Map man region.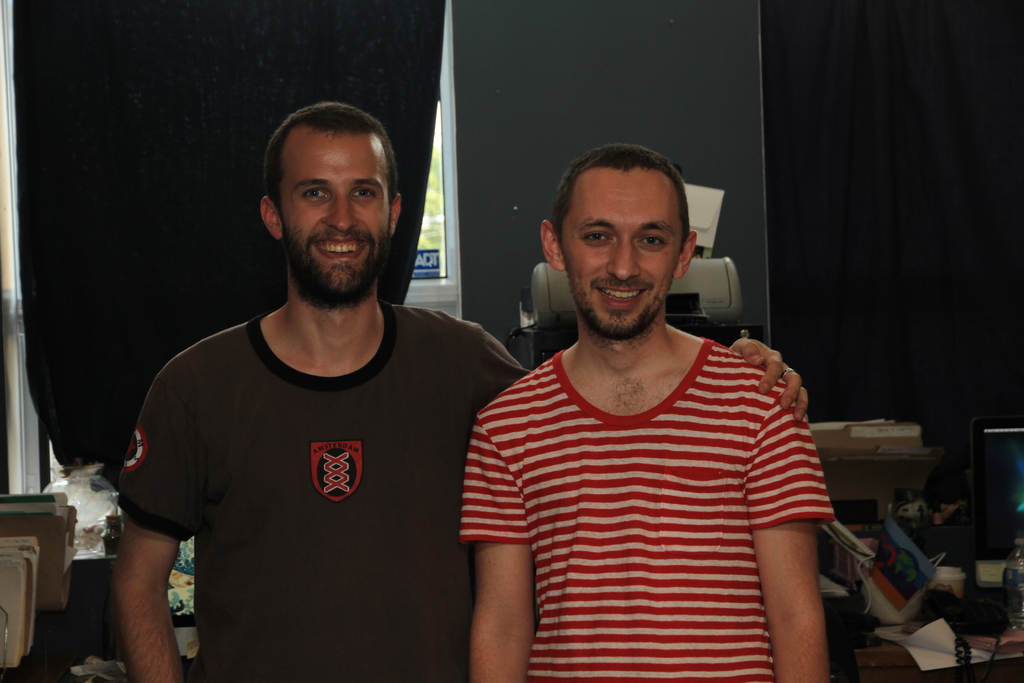
Mapped to (110, 99, 813, 682).
